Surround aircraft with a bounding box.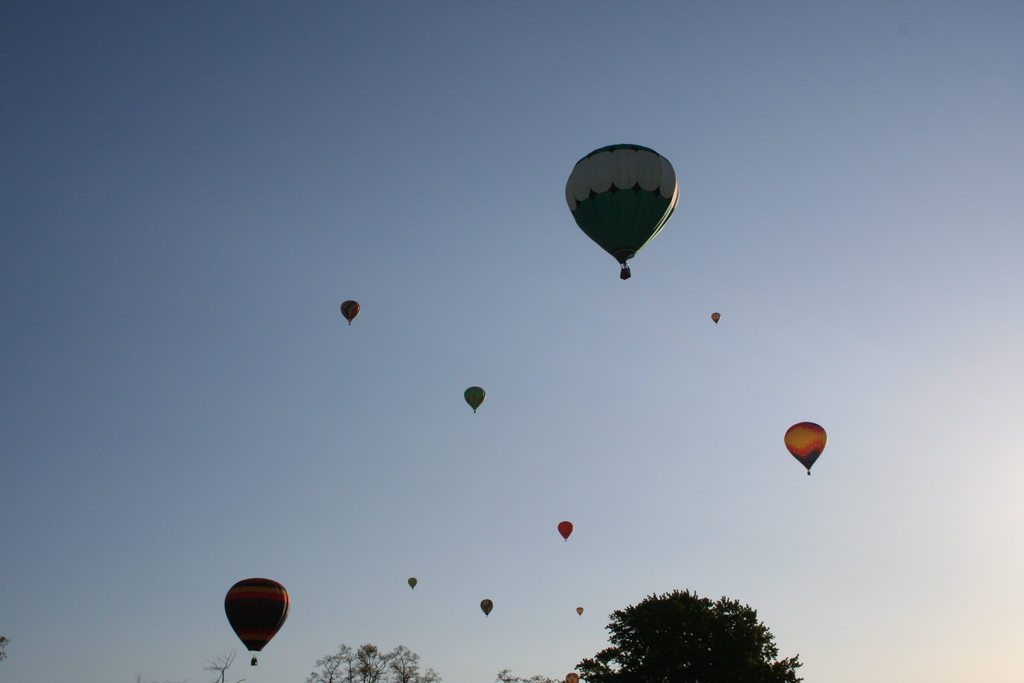
{"x1": 479, "y1": 598, "x2": 495, "y2": 616}.
